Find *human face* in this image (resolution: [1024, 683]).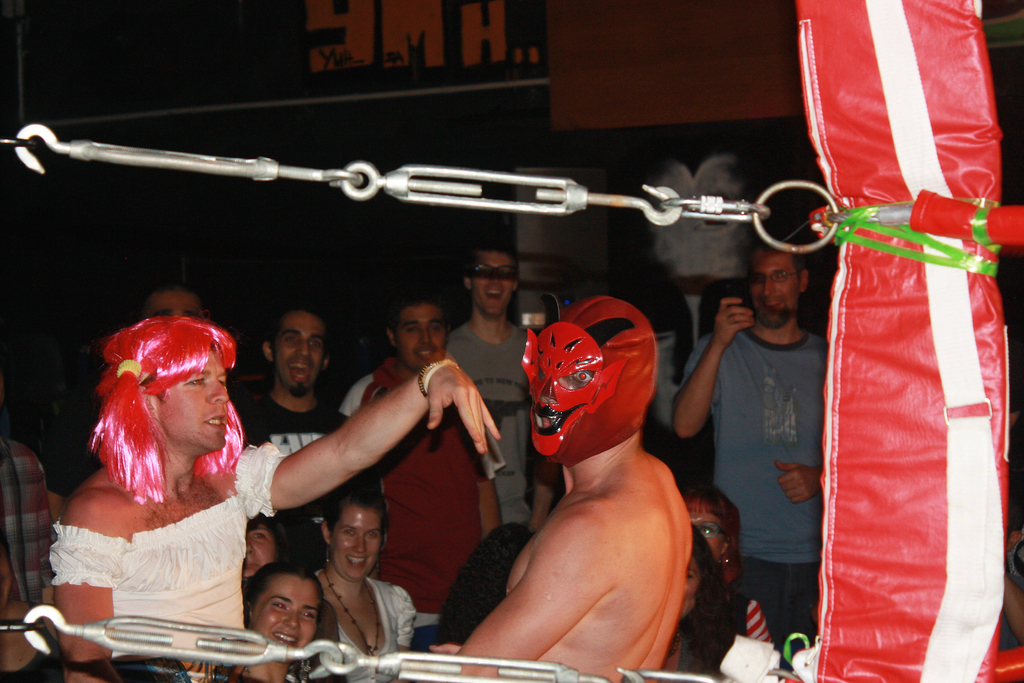
[461, 250, 516, 314].
